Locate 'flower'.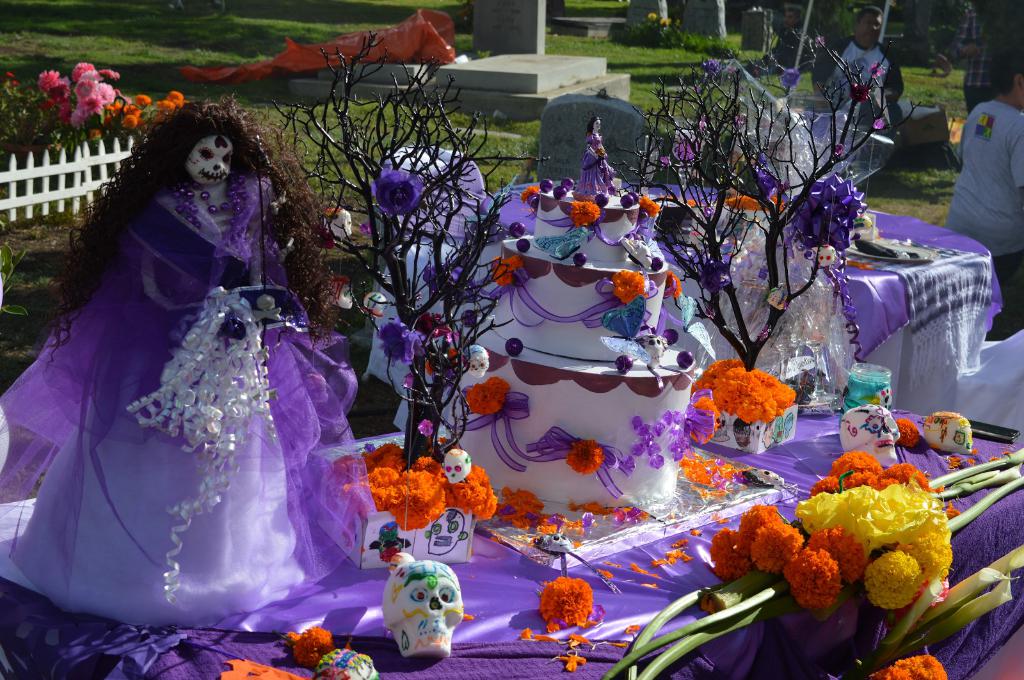
Bounding box: box(741, 506, 786, 558).
